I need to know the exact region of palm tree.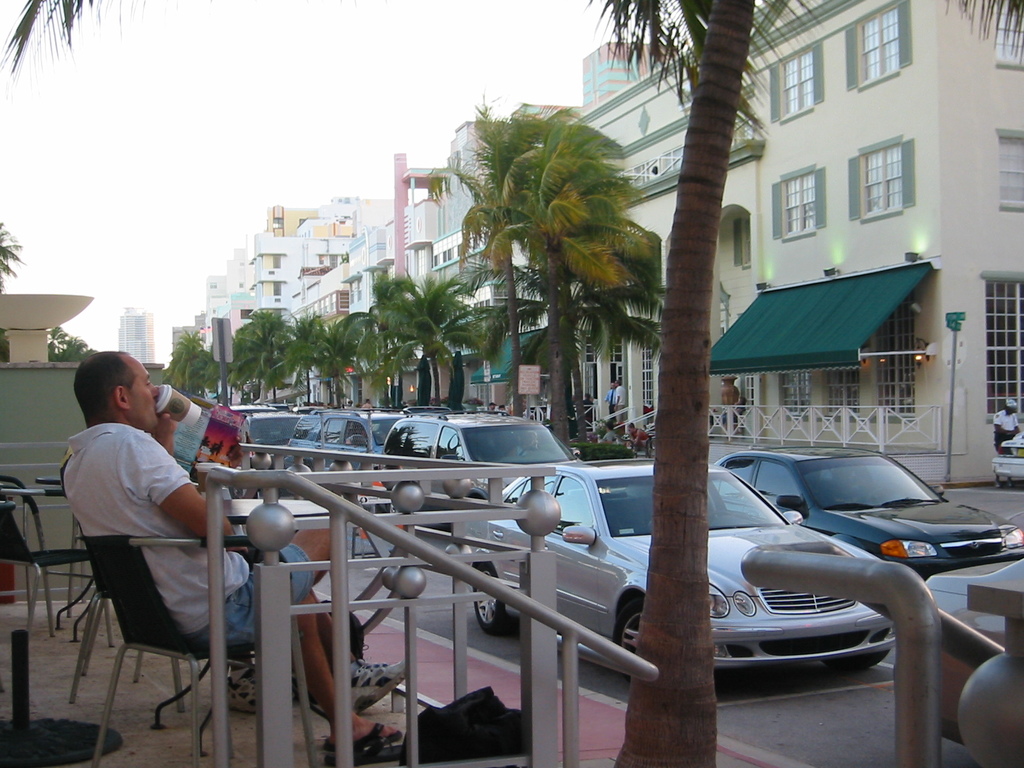
Region: [left=317, top=314, right=378, bottom=412].
